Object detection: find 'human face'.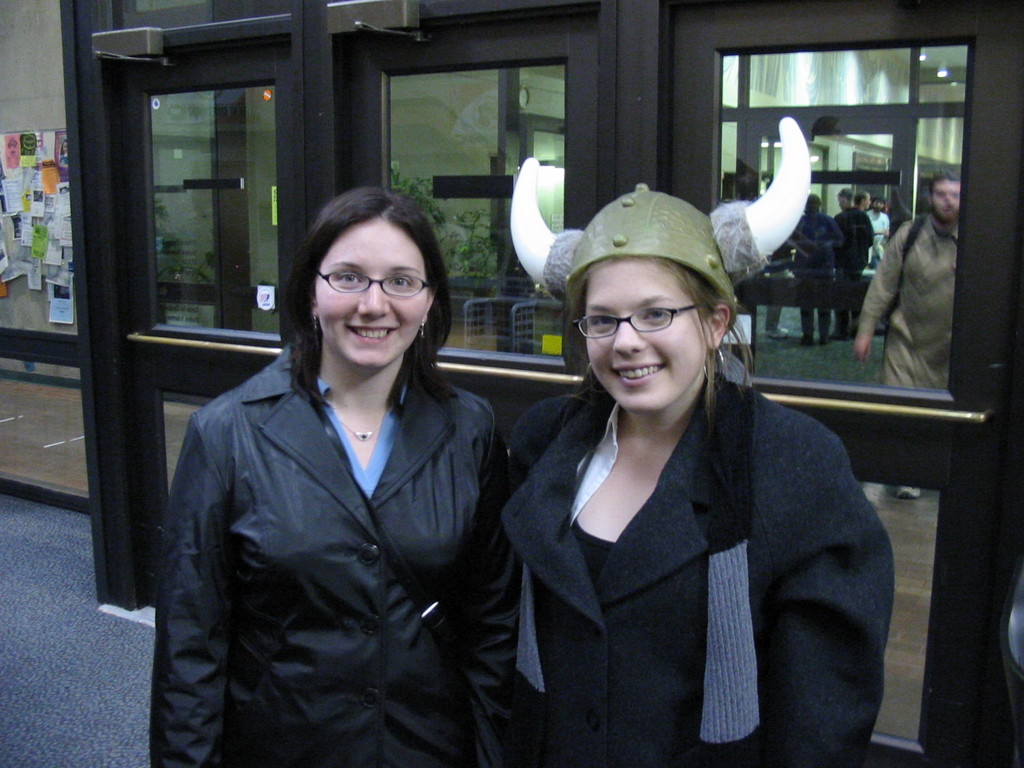
box=[310, 220, 423, 361].
